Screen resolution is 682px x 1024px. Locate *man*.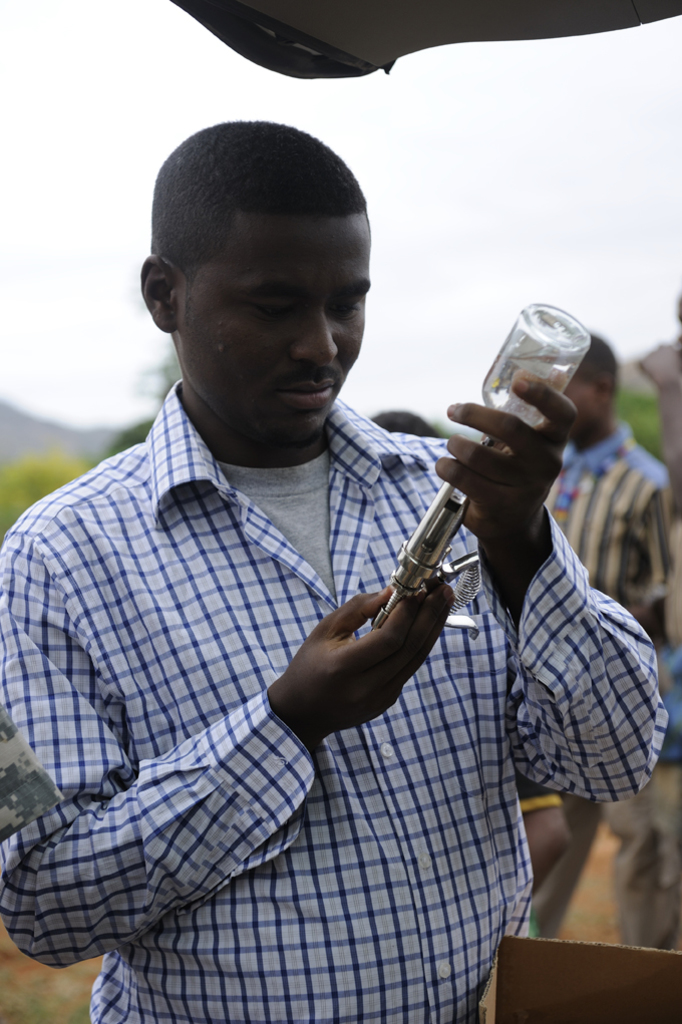
x1=542, y1=324, x2=681, y2=723.
